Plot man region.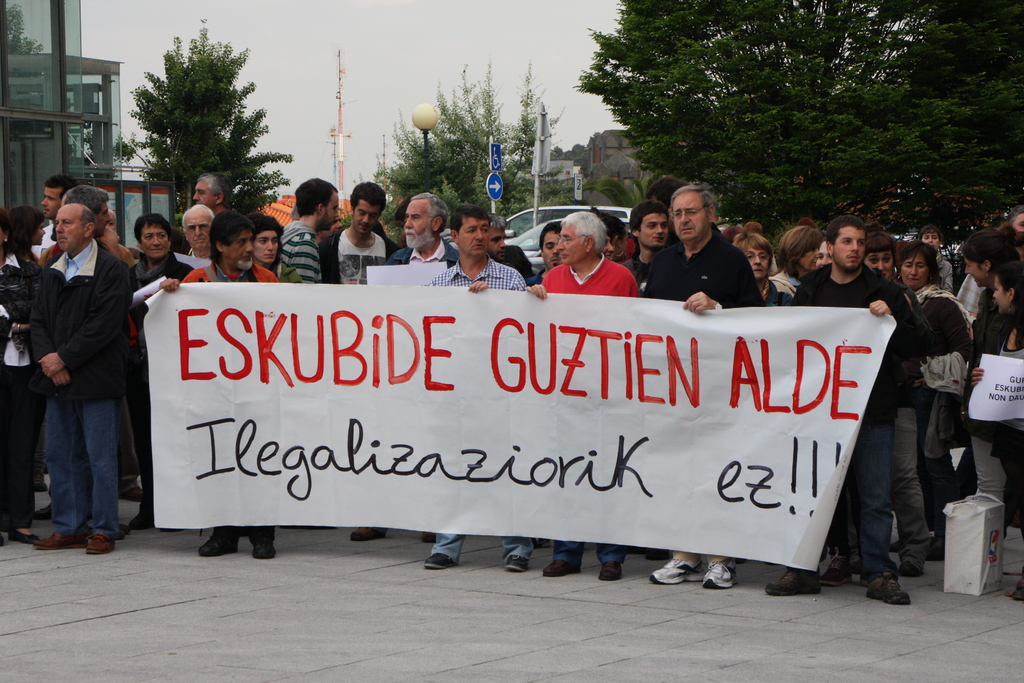
Plotted at [641, 185, 763, 588].
